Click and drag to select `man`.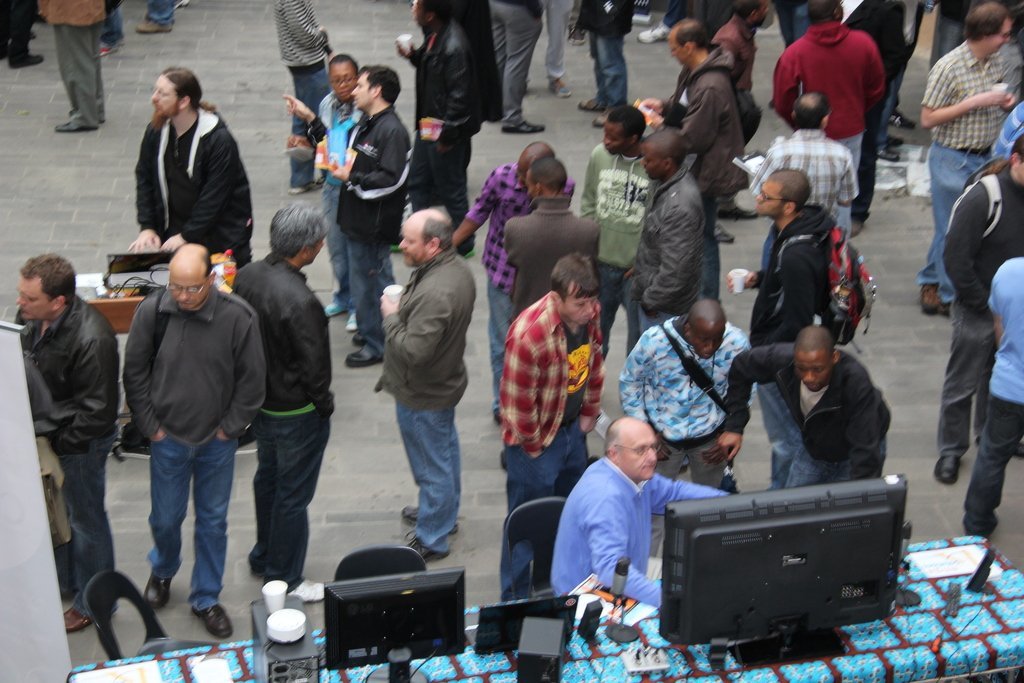
Selection: bbox(272, 0, 327, 198).
